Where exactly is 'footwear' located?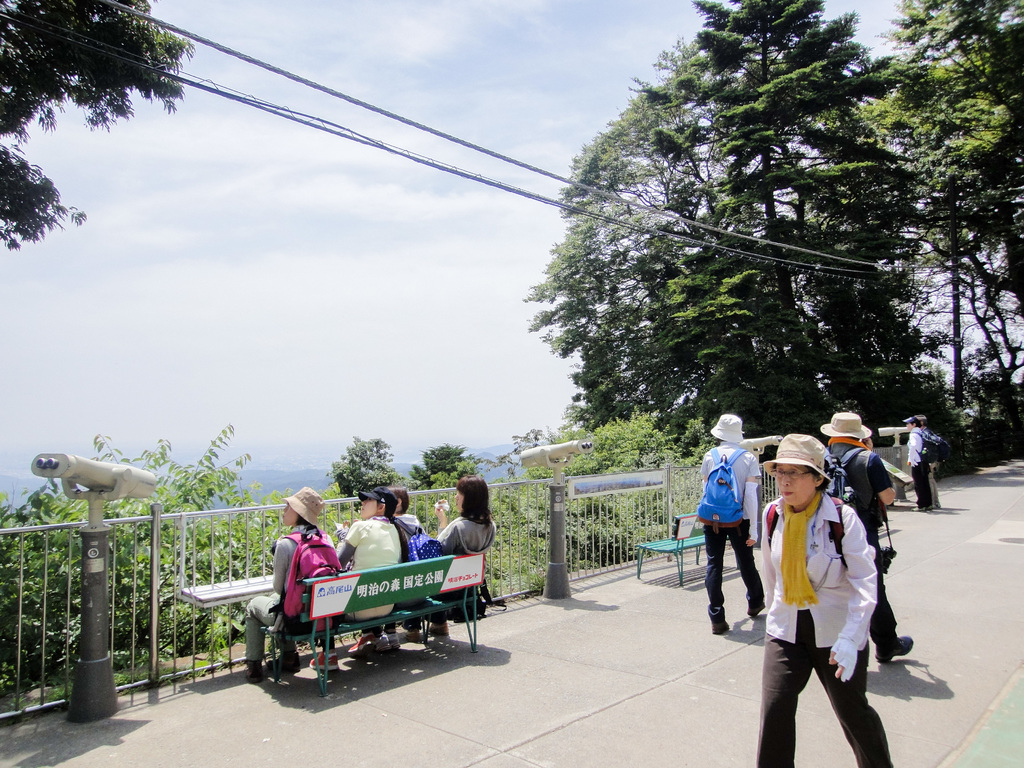
Its bounding box is box=[246, 659, 263, 684].
